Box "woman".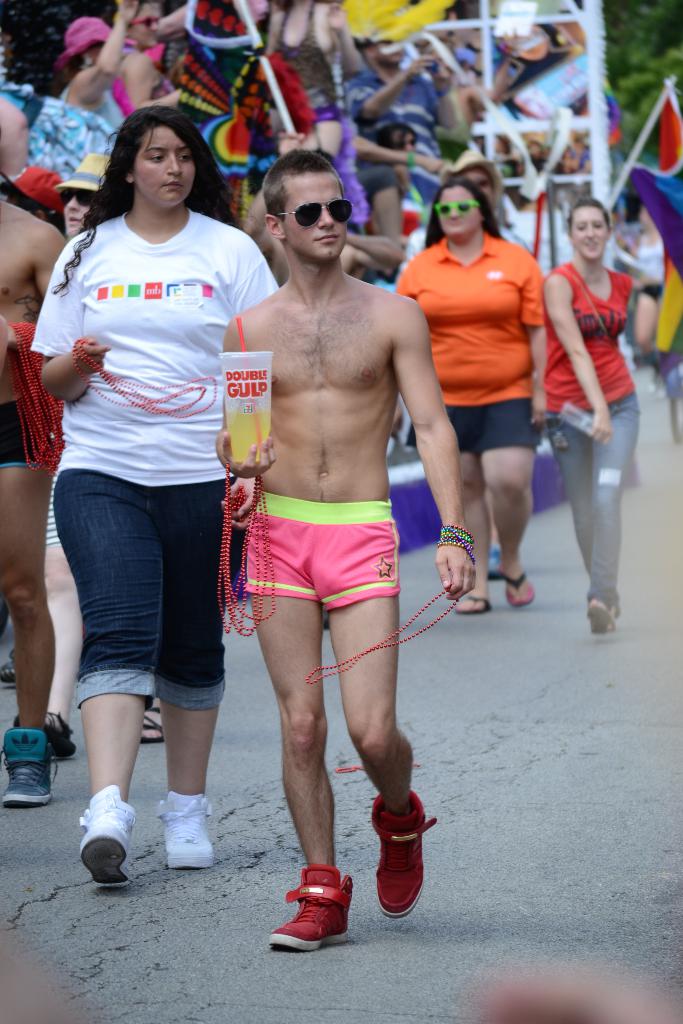
select_region(22, 108, 279, 870).
